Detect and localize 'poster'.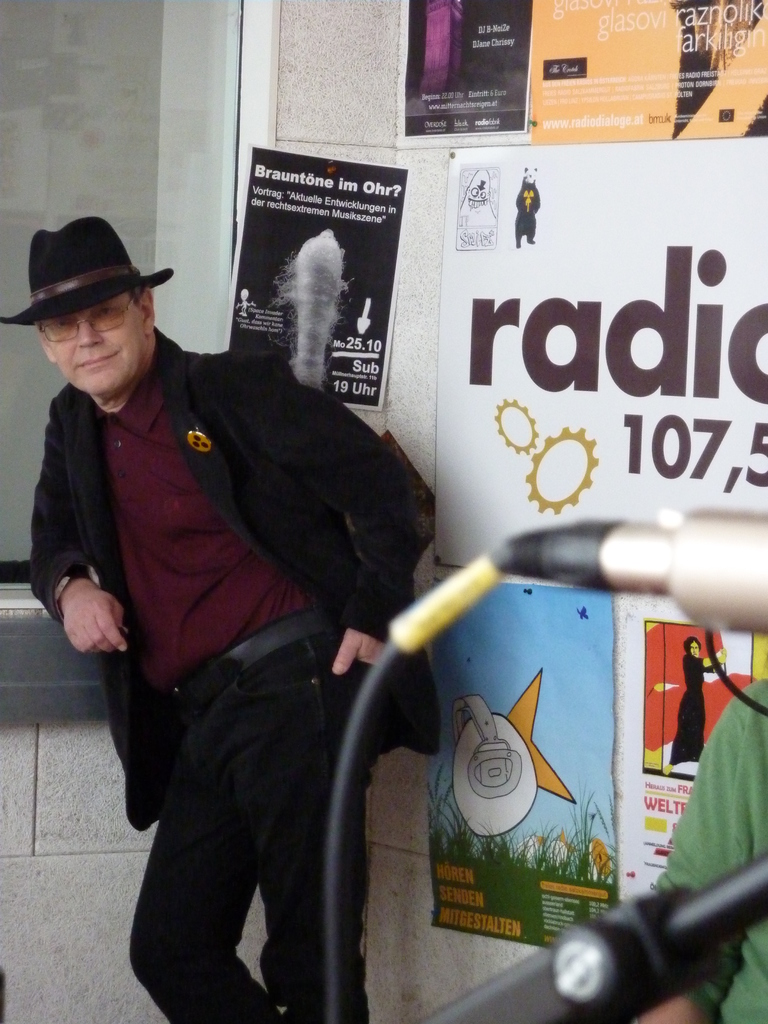
Localized at x1=436 y1=150 x2=767 y2=556.
